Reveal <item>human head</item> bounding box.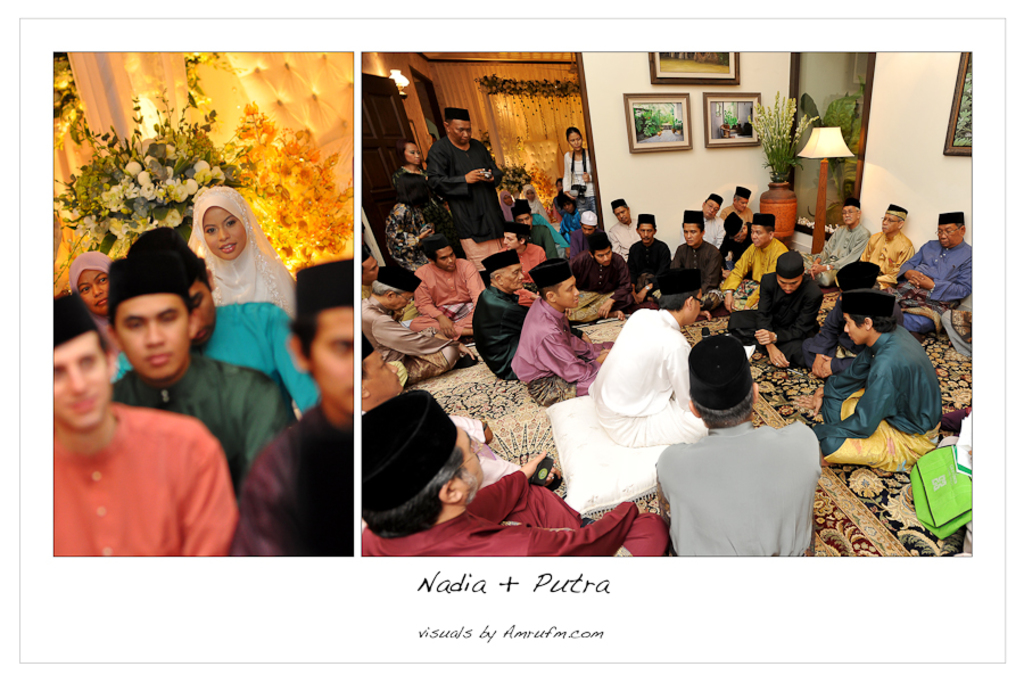
Revealed: <region>92, 256, 198, 381</region>.
